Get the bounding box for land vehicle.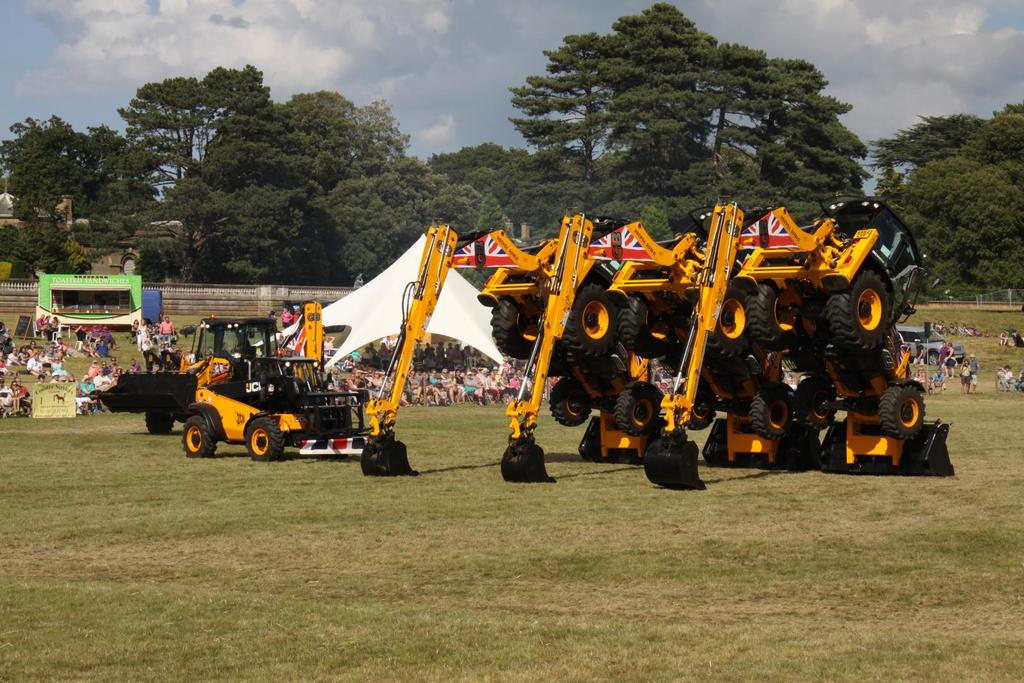
bbox=(504, 216, 804, 467).
